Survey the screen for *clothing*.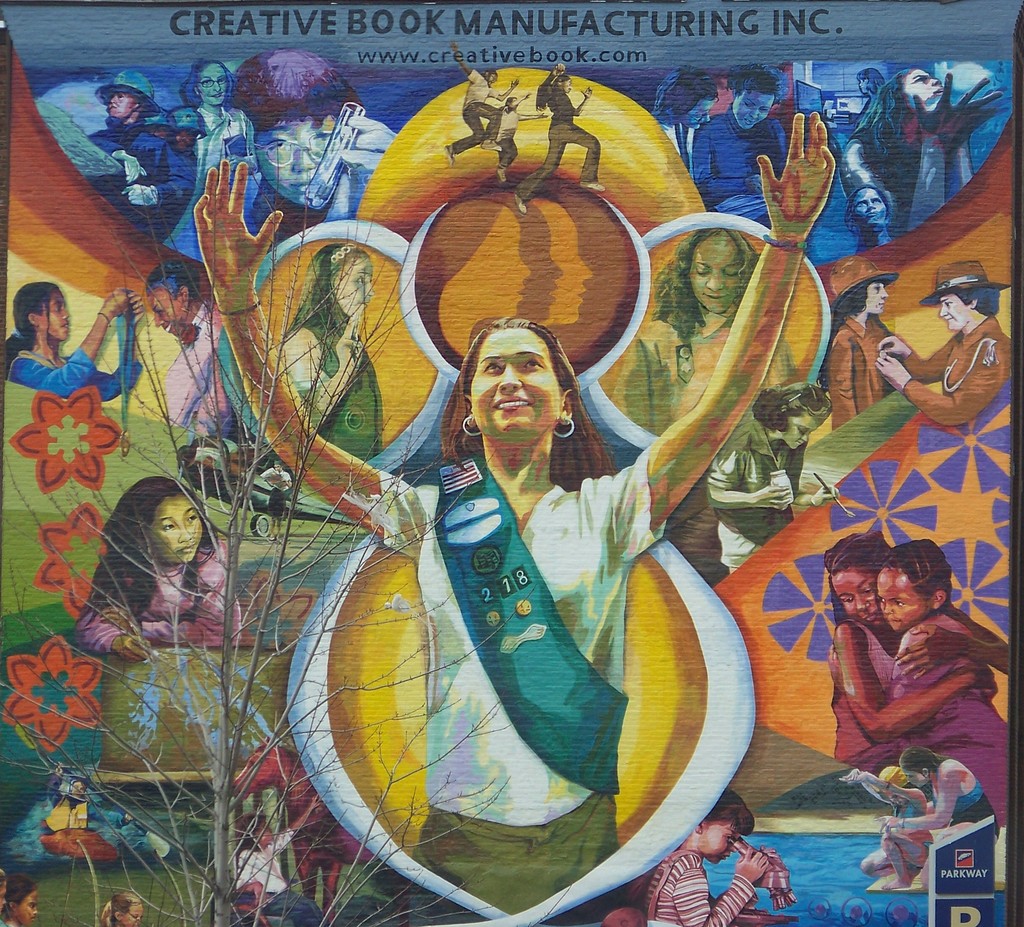
Survey found: region(945, 779, 996, 837).
